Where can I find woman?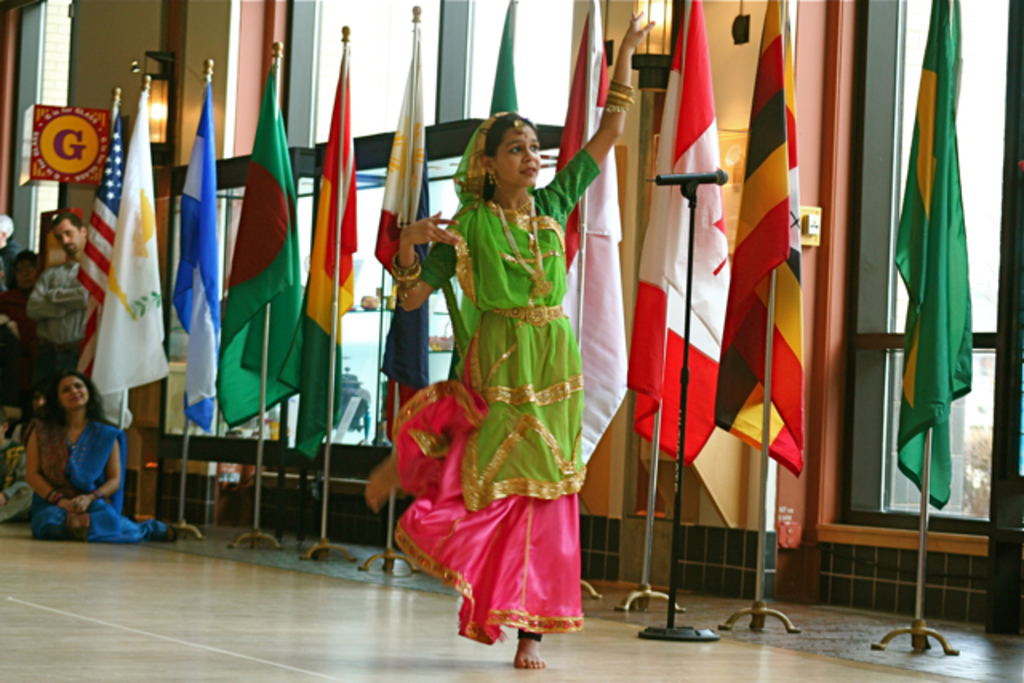
You can find it at (29,369,176,542).
